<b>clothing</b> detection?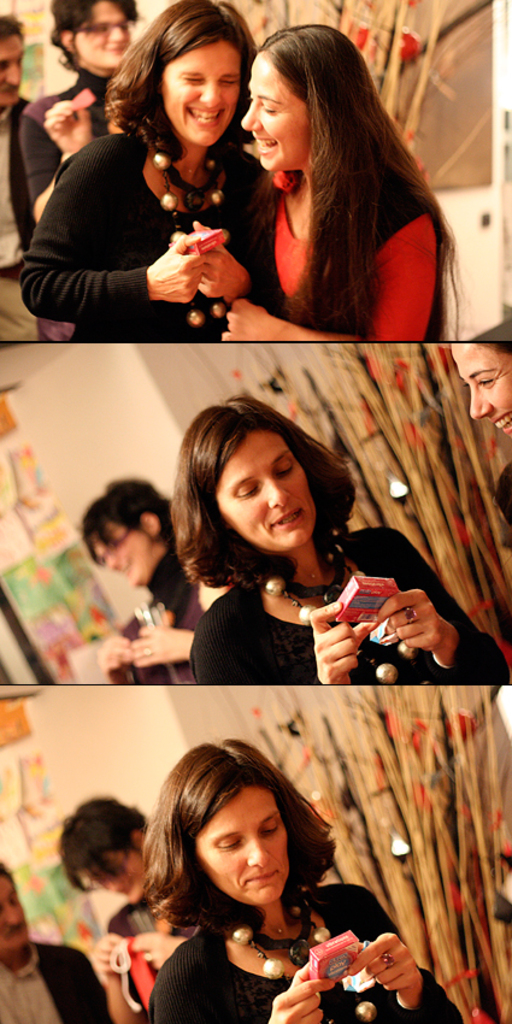
bbox=(188, 518, 505, 681)
